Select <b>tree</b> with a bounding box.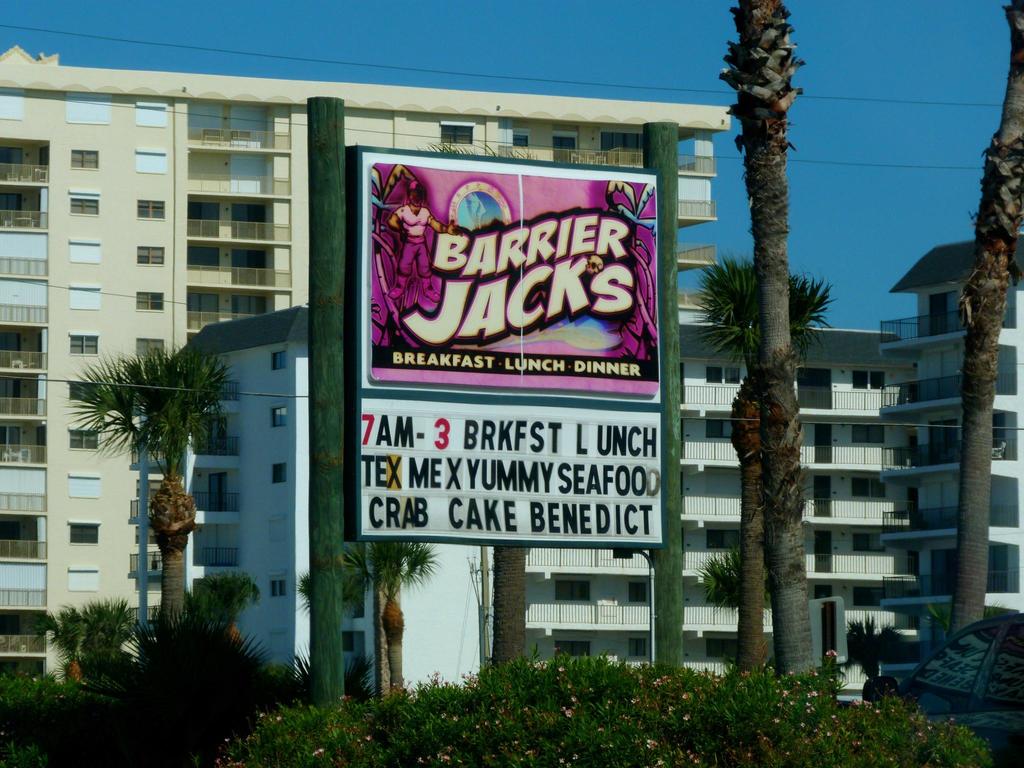
[left=692, top=252, right=874, bottom=688].
